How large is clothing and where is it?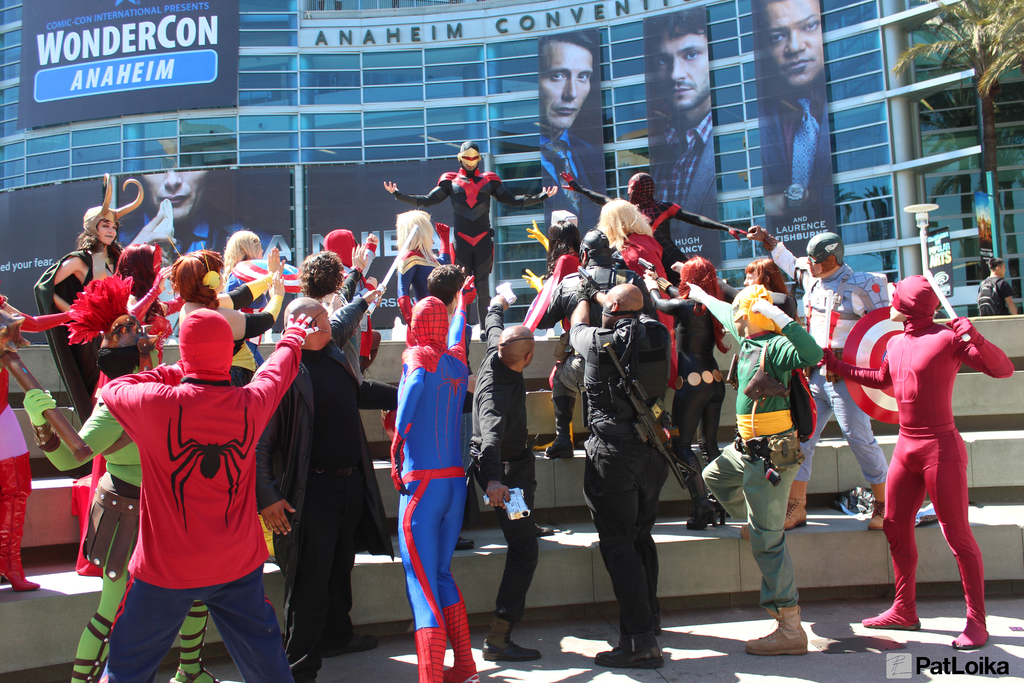
Bounding box: {"left": 549, "top": 249, "right": 580, "bottom": 277}.
